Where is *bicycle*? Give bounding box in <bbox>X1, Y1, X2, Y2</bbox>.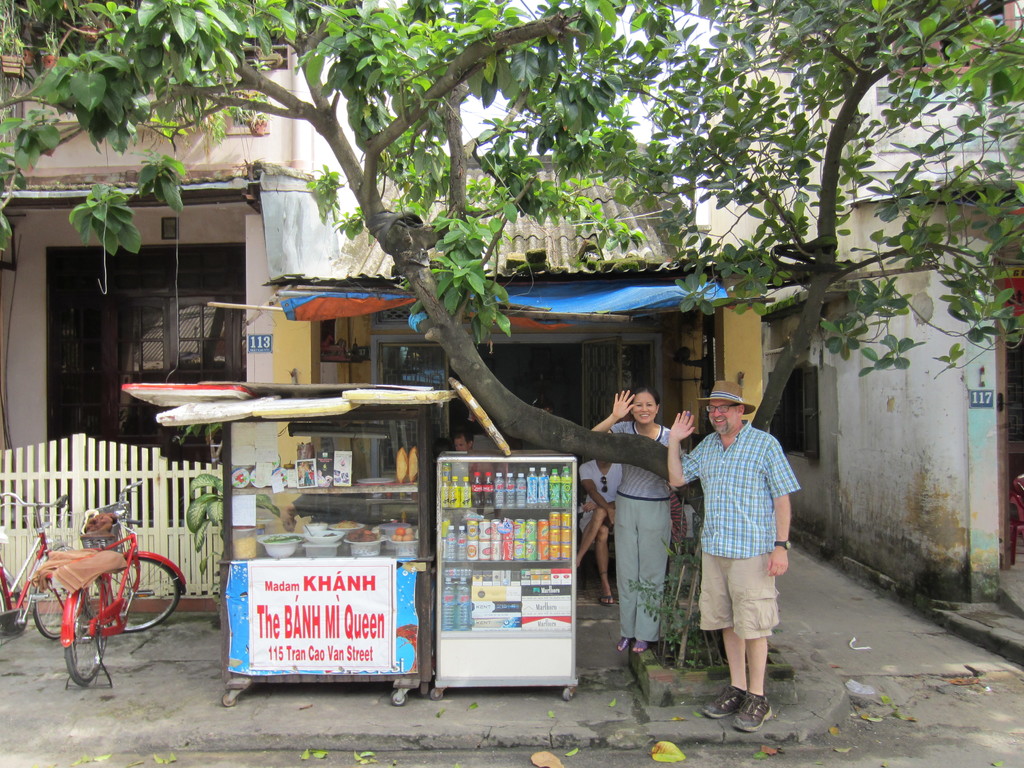
<bbox>41, 477, 187, 694</bbox>.
